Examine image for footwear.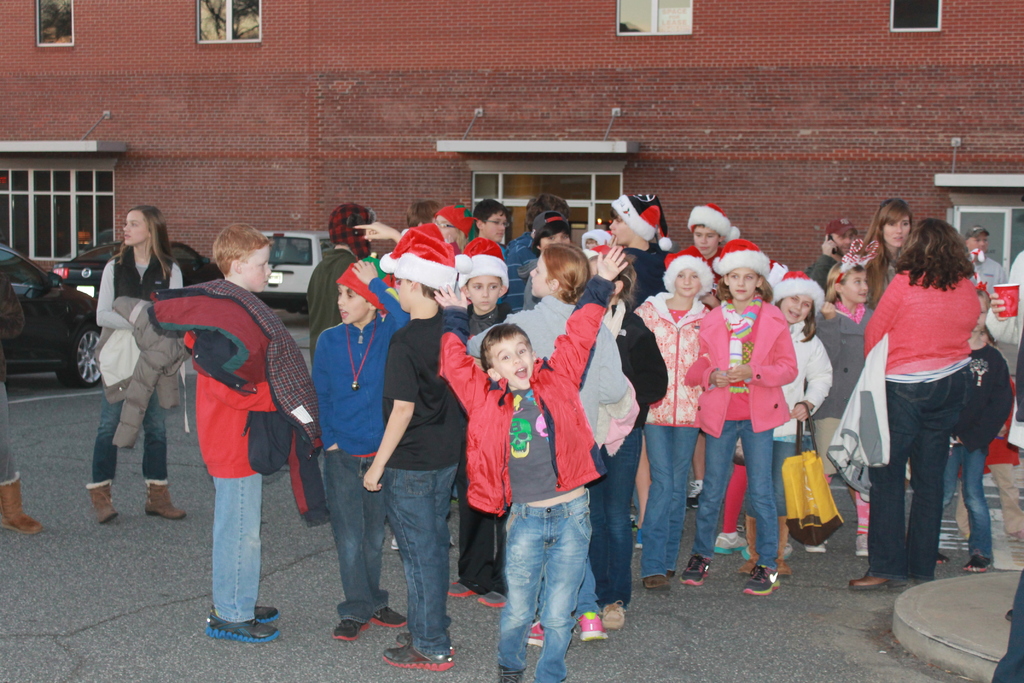
Examination result: 932,548,949,564.
